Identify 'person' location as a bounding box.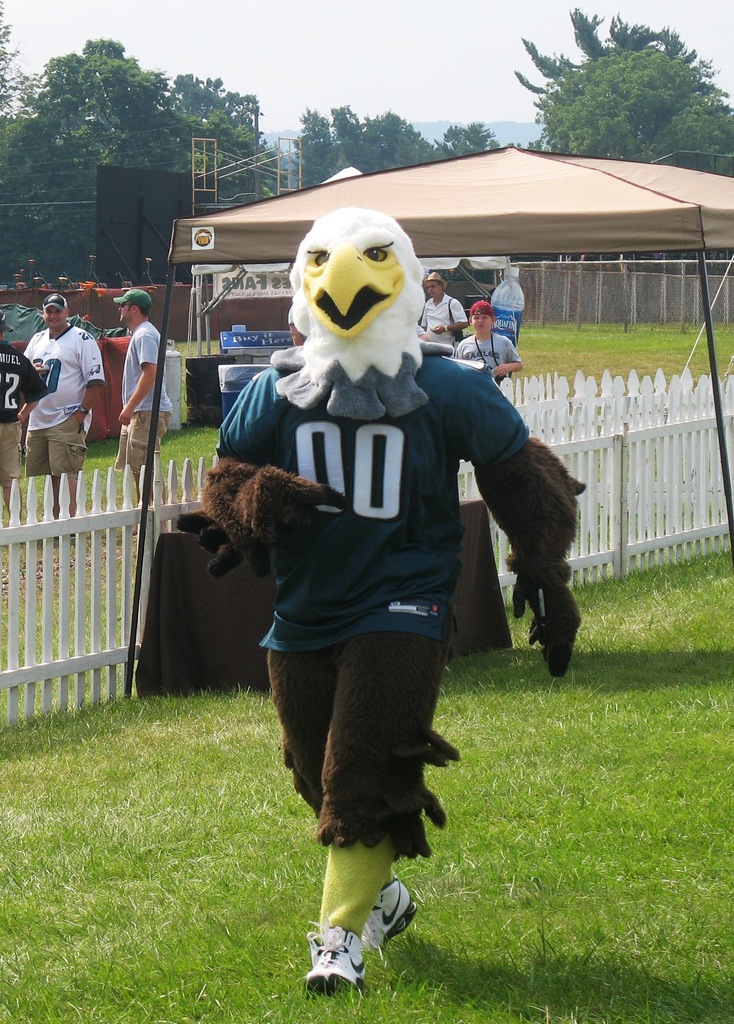
BBox(0, 308, 52, 527).
